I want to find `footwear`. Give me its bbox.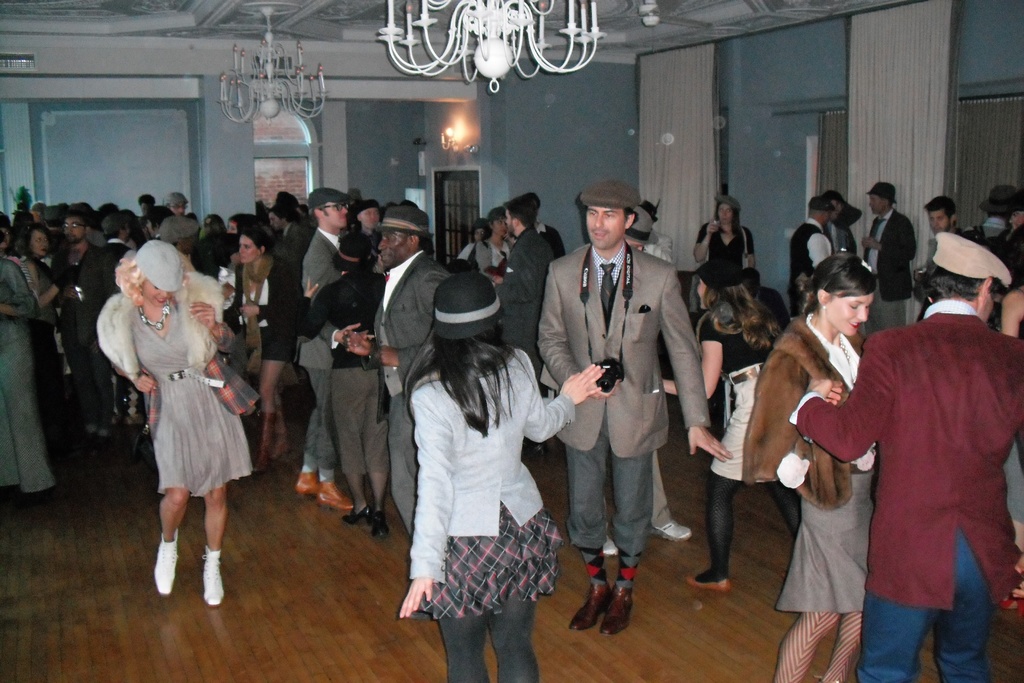
select_region(570, 572, 616, 633).
